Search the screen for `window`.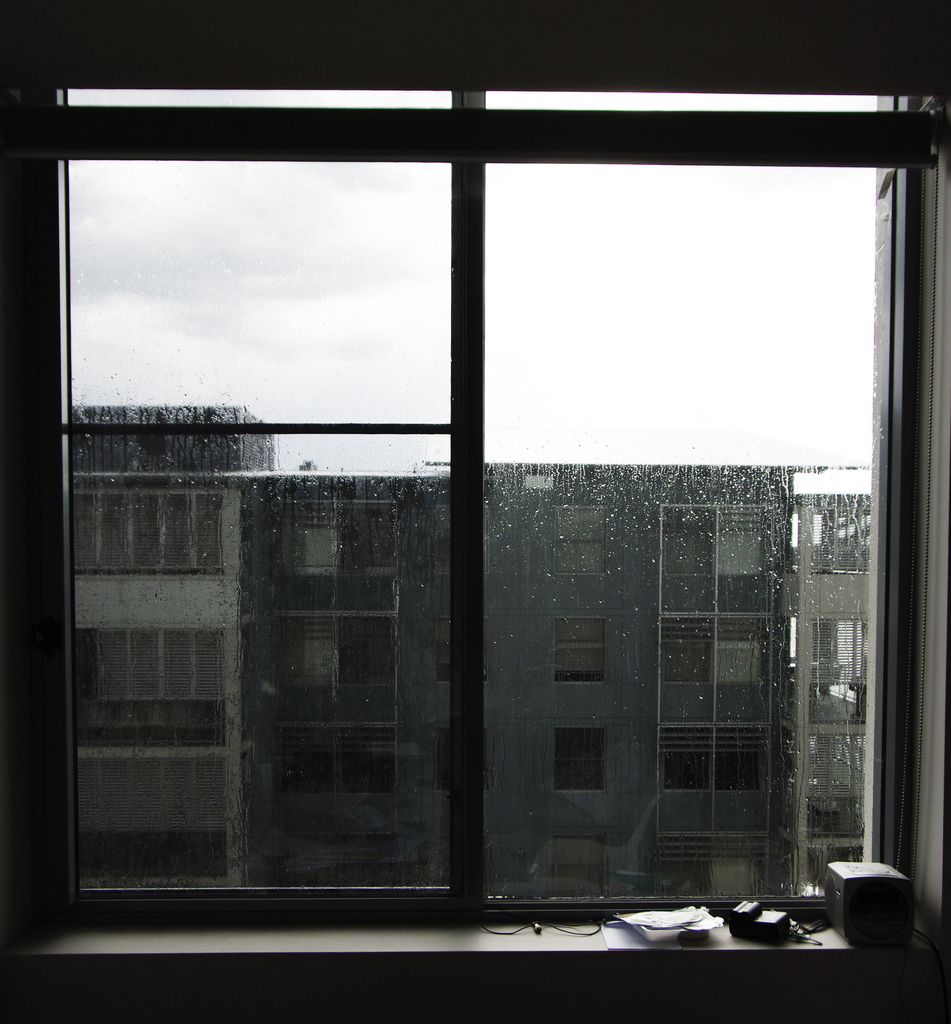
Found at 71:625:218:711.
